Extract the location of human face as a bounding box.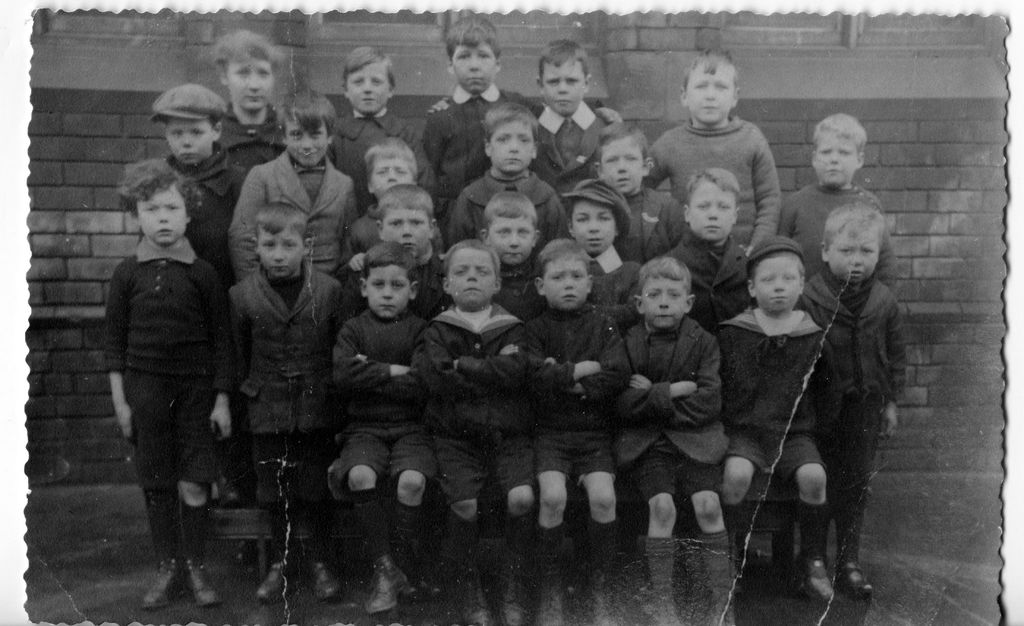
[541, 58, 585, 115].
